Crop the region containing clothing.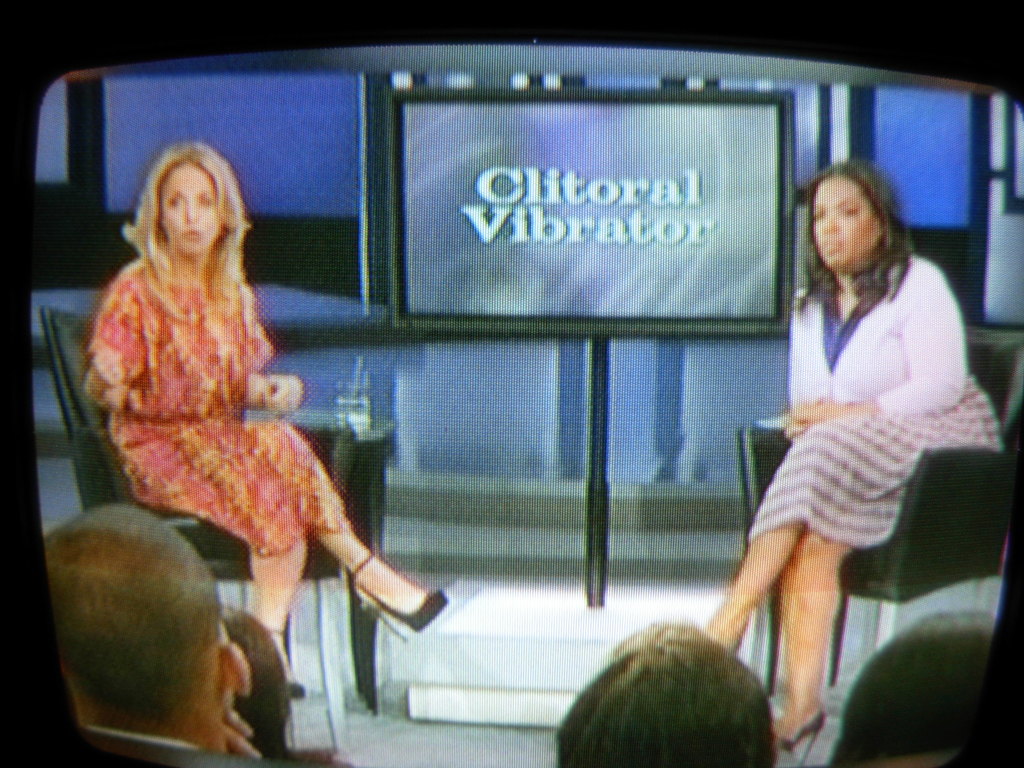
Crop region: (left=741, top=248, right=1012, bottom=549).
